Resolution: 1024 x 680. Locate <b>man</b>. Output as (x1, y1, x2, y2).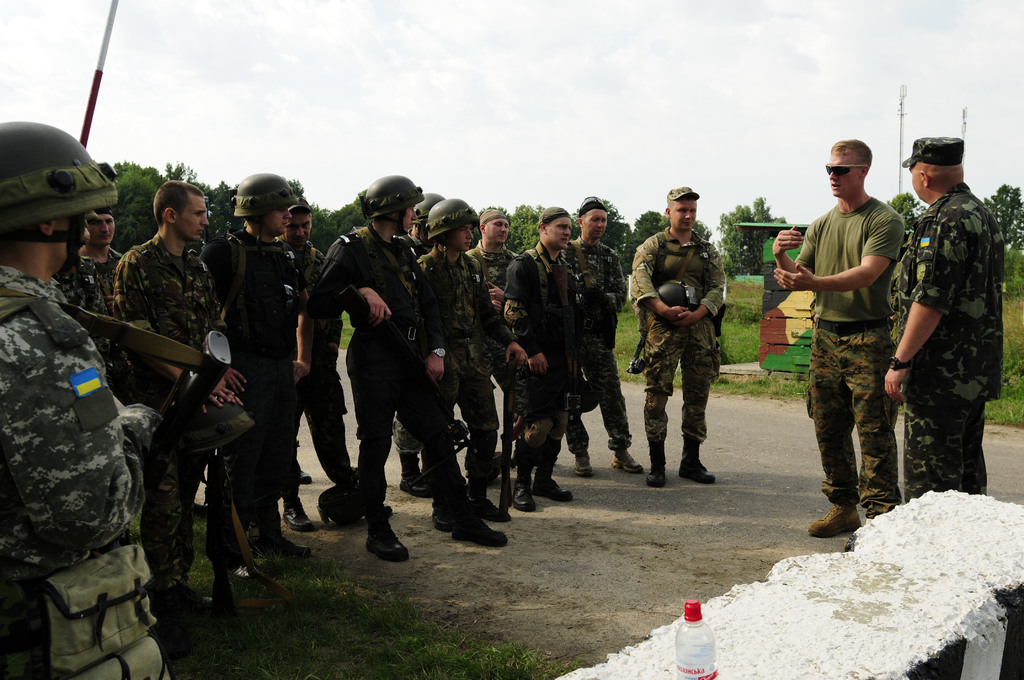
(463, 207, 518, 482).
